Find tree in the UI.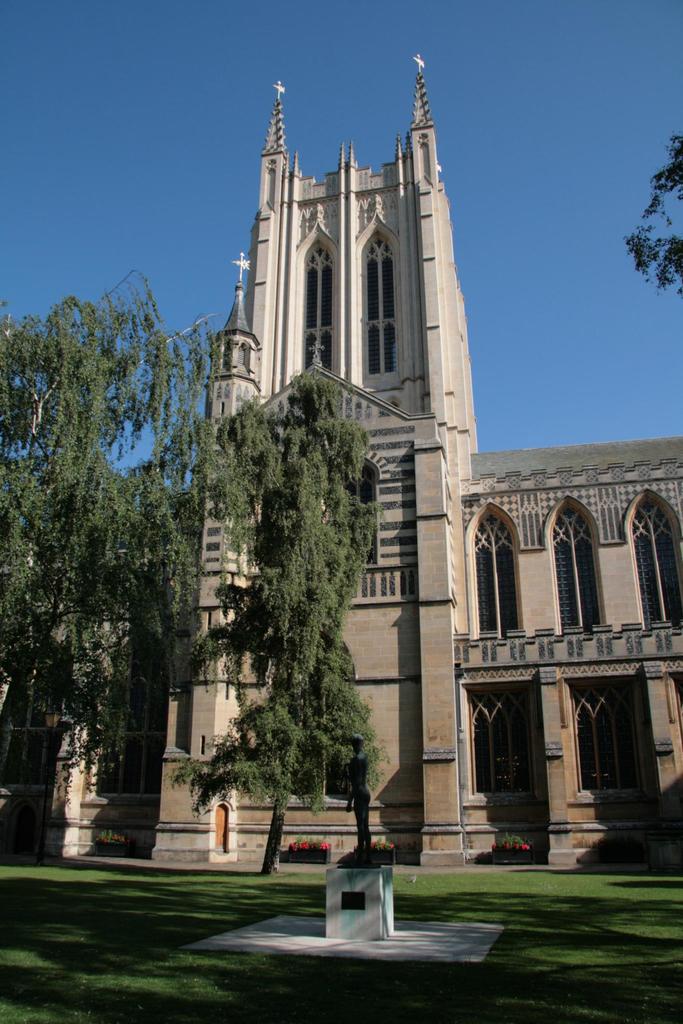
UI element at (left=0, top=274, right=239, bottom=870).
